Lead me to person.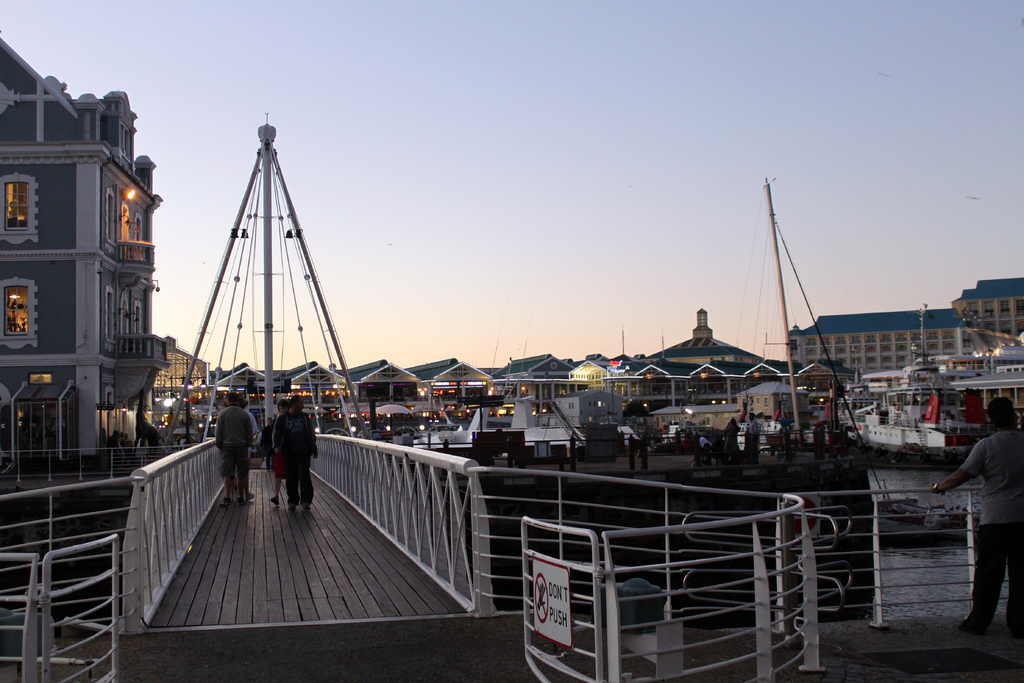
Lead to crop(269, 394, 285, 504).
